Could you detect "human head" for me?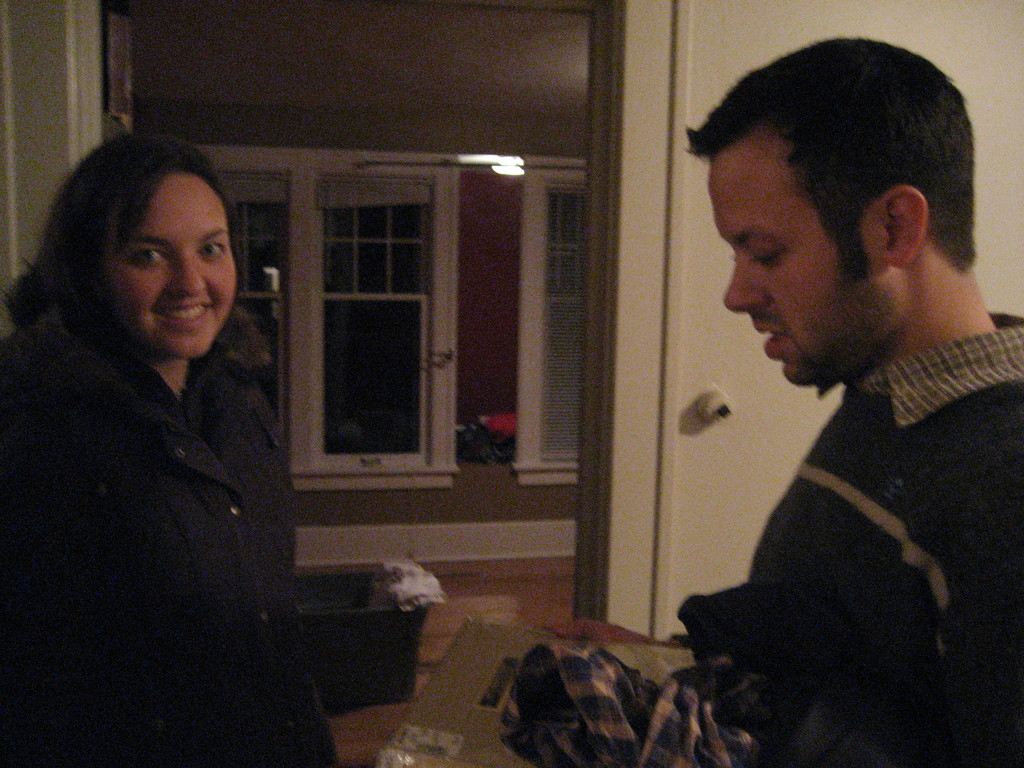
Detection result: 62/143/229/359.
